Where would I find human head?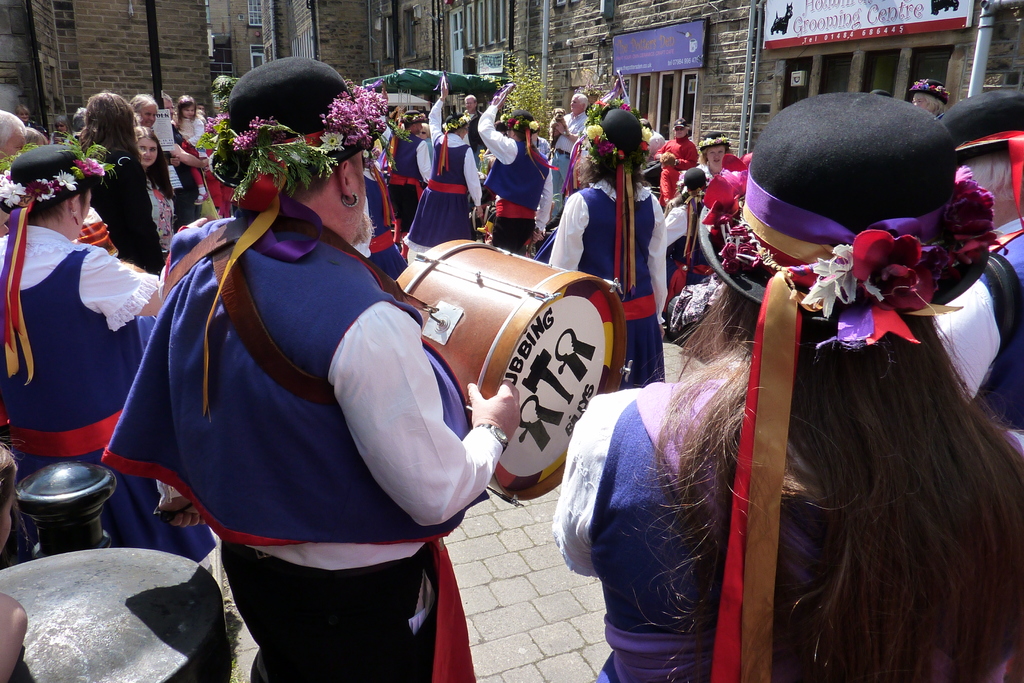
At select_region(589, 102, 646, 181).
